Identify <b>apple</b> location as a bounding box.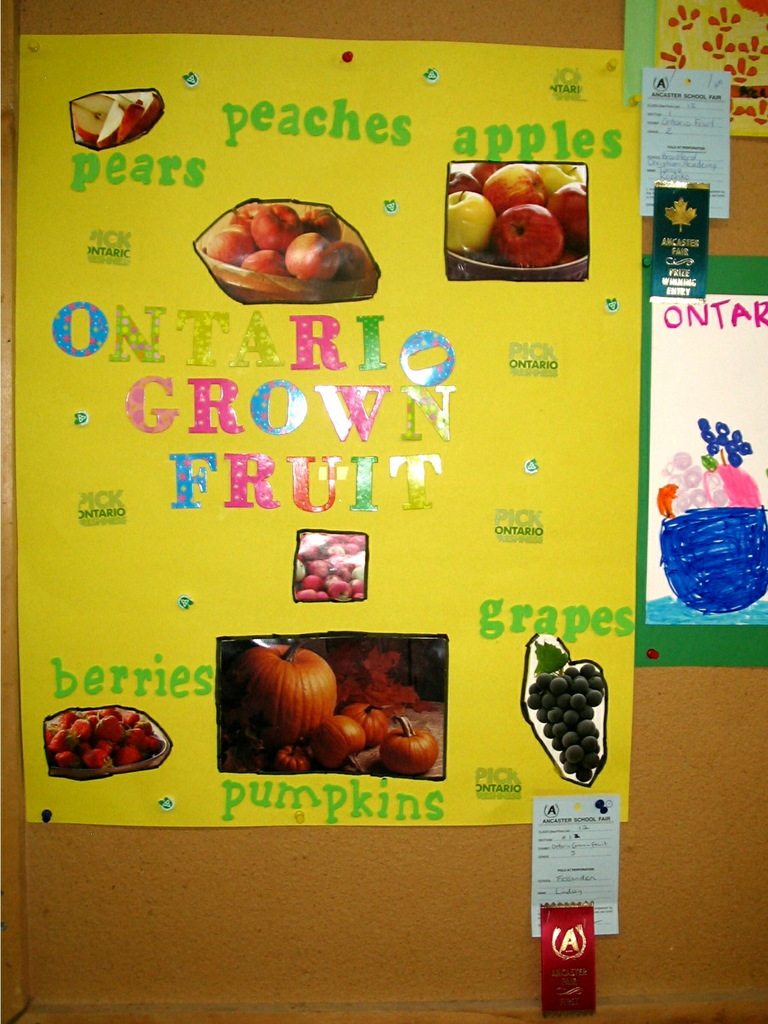
locate(137, 92, 165, 130).
